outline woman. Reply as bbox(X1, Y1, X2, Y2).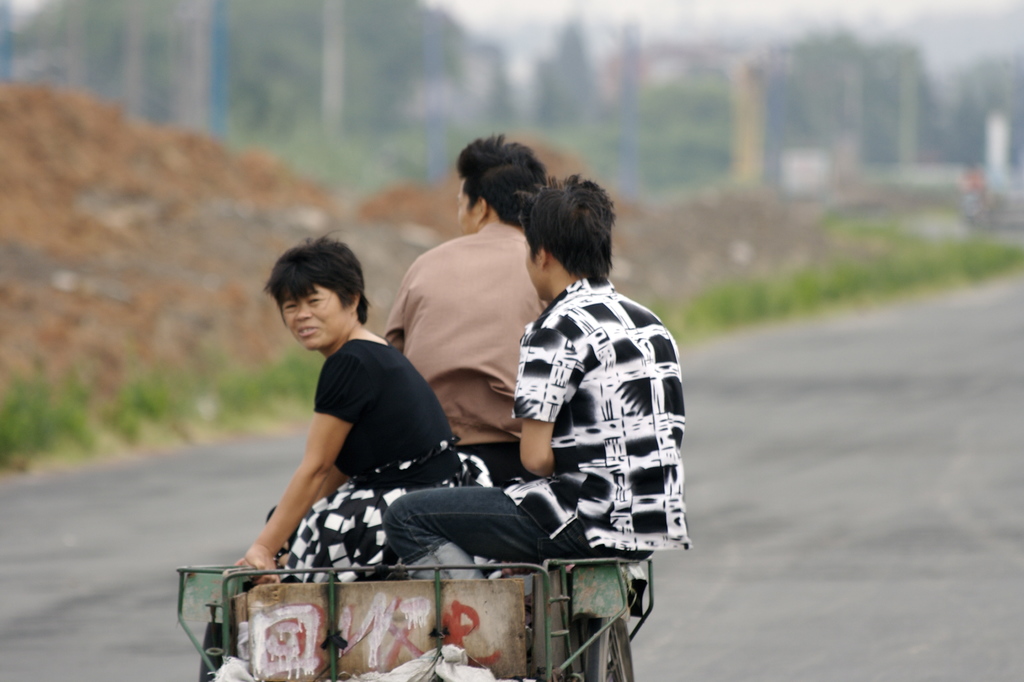
bbox(236, 228, 499, 585).
